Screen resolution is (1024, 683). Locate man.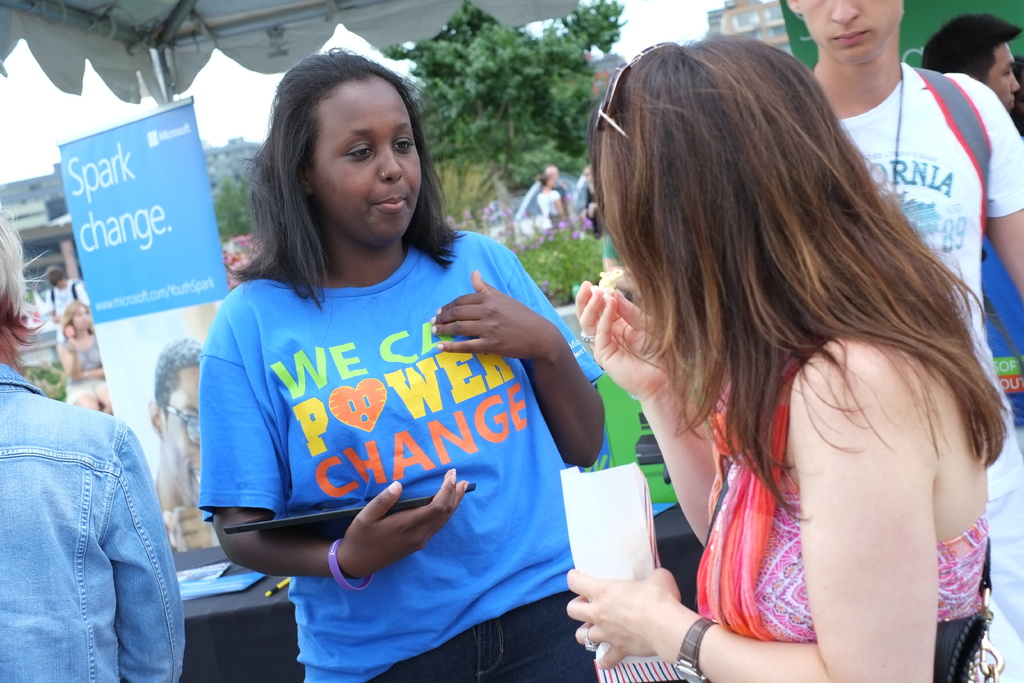
bbox=(916, 13, 1023, 427).
